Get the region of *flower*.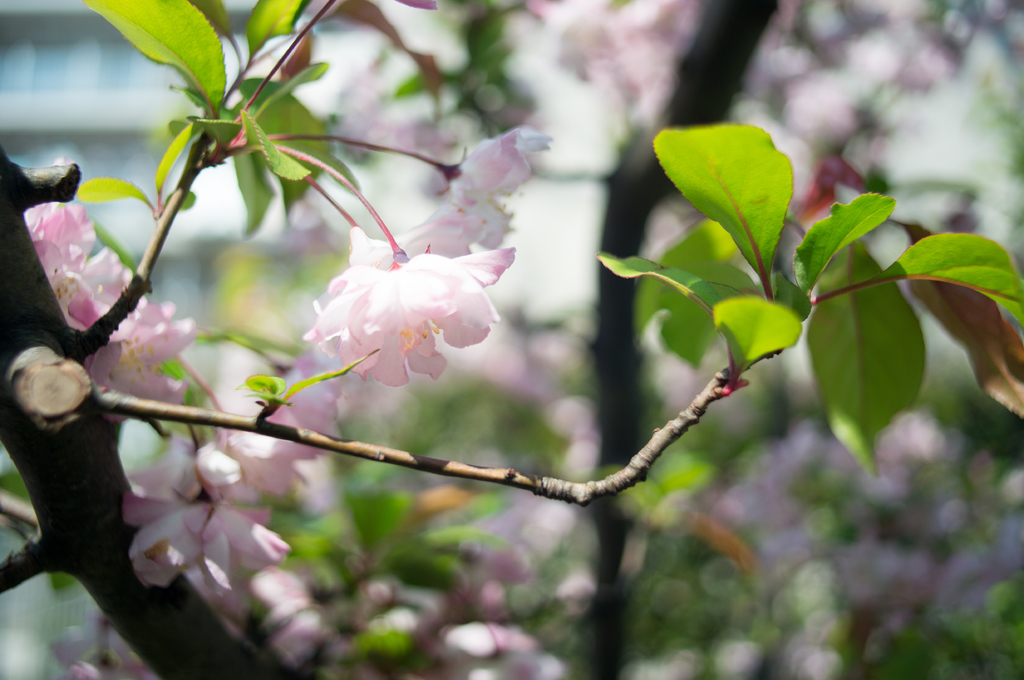
[x1=25, y1=196, x2=195, y2=402].
